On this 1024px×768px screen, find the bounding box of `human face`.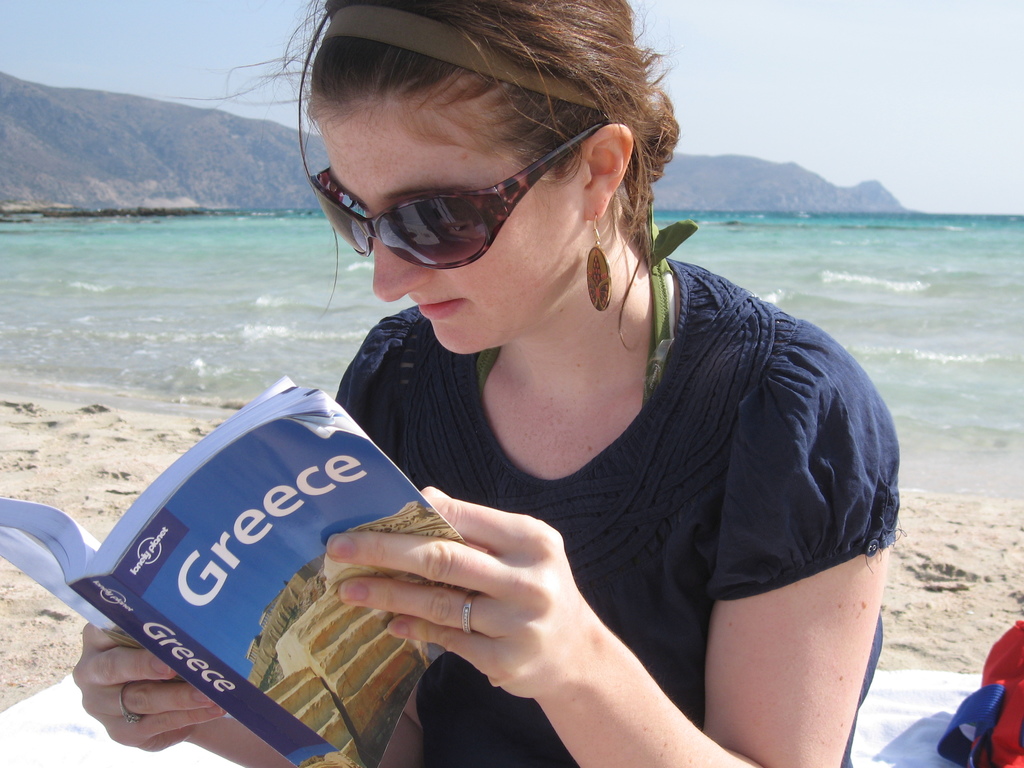
Bounding box: crop(321, 81, 584, 352).
